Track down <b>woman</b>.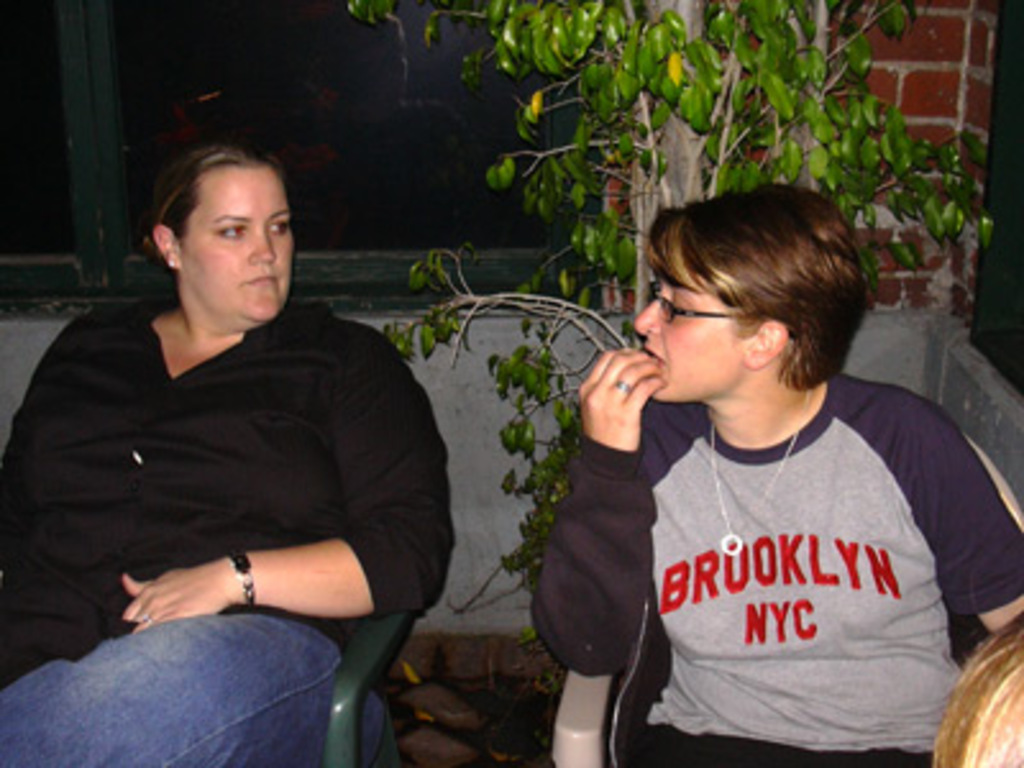
Tracked to bbox=(553, 169, 993, 755).
